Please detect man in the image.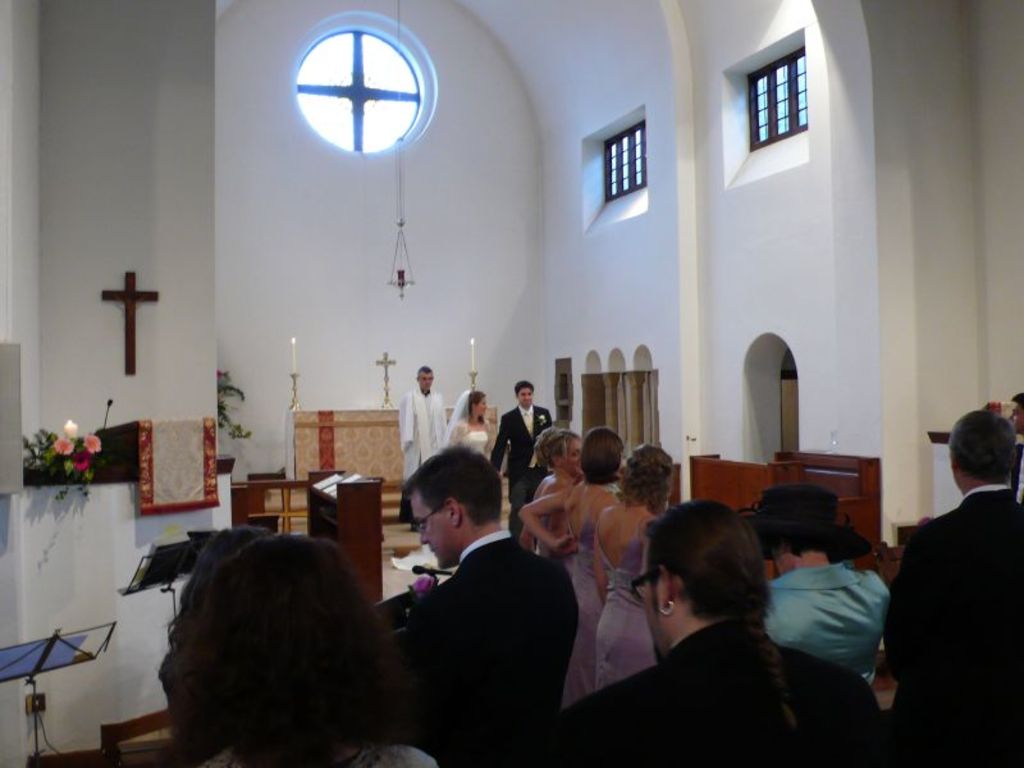
369, 435, 590, 746.
